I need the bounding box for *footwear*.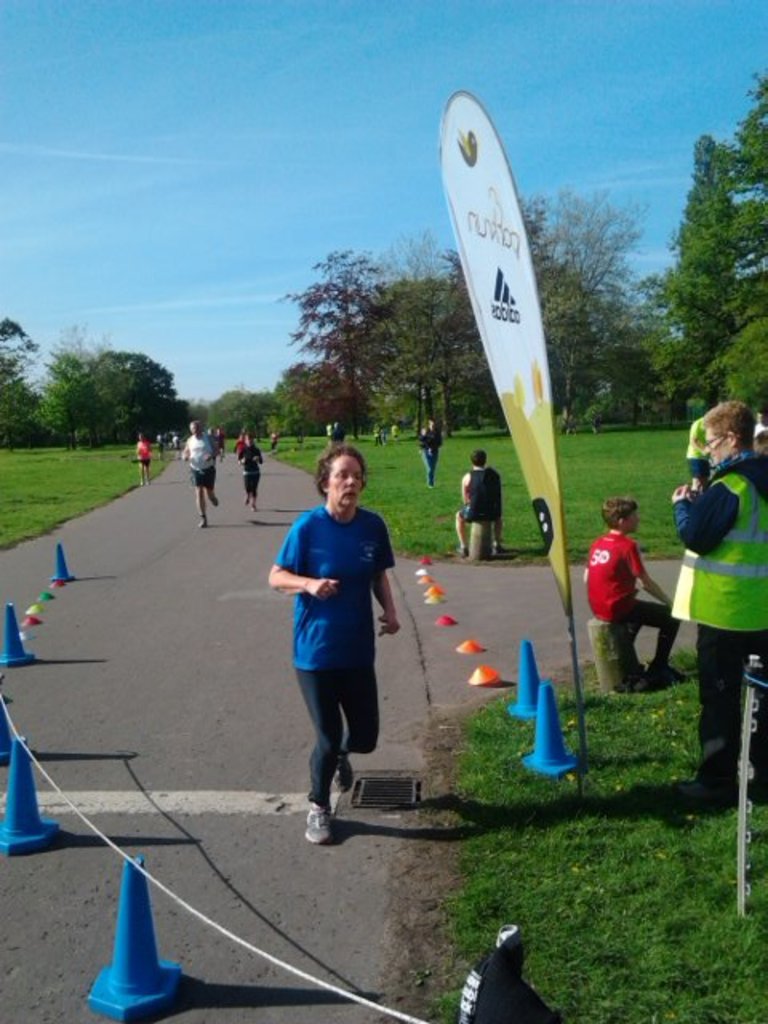
Here it is: rect(331, 749, 355, 795).
